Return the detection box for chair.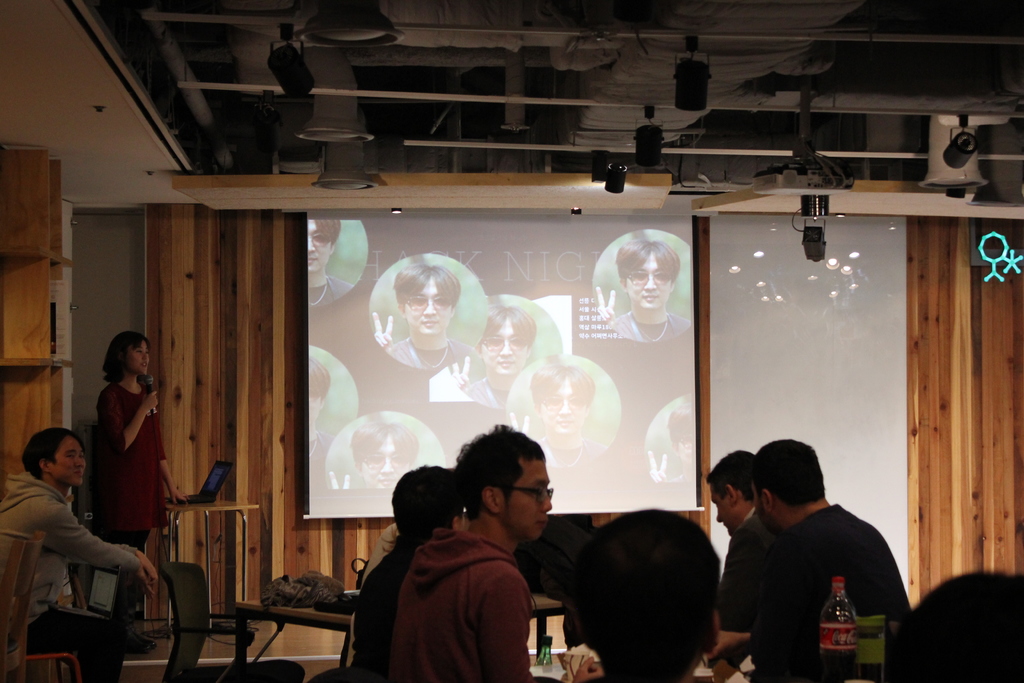
x1=0 y1=531 x2=51 y2=682.
